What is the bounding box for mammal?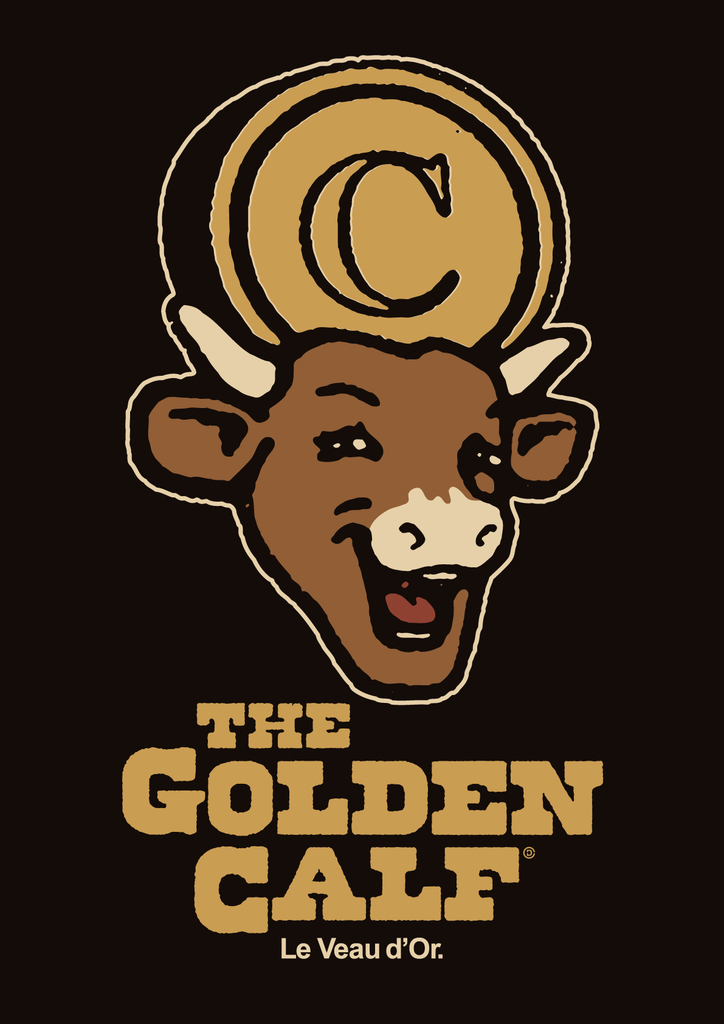
(122, 296, 598, 697).
